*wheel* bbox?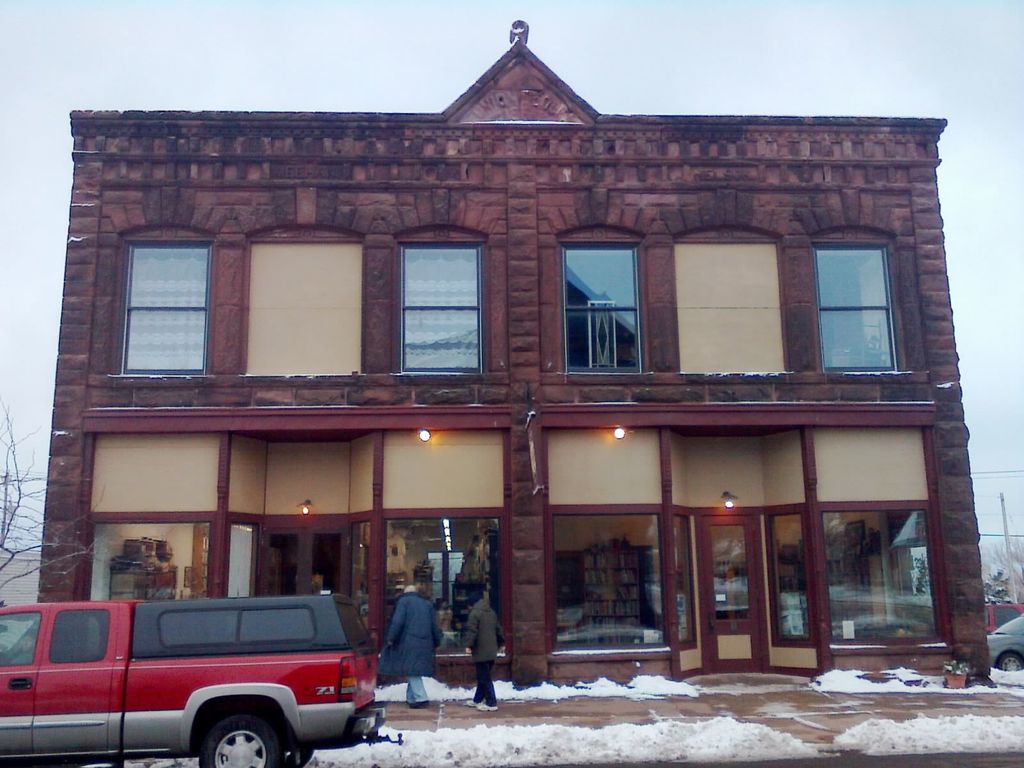
(x1=198, y1=705, x2=282, y2=767)
